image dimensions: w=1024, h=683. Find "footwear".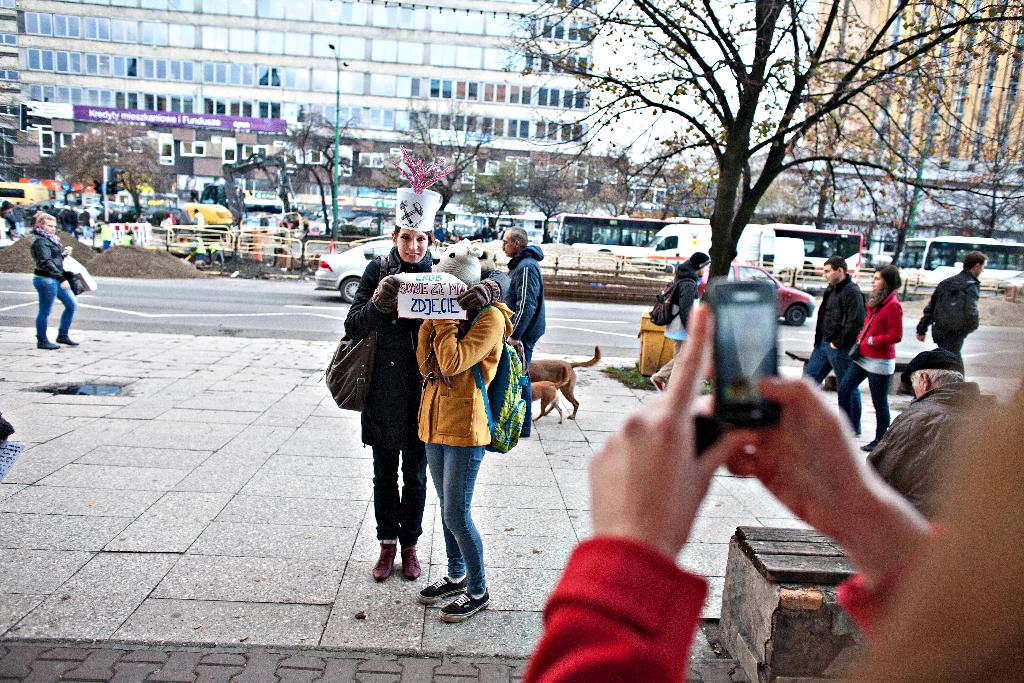
[858, 436, 879, 451].
